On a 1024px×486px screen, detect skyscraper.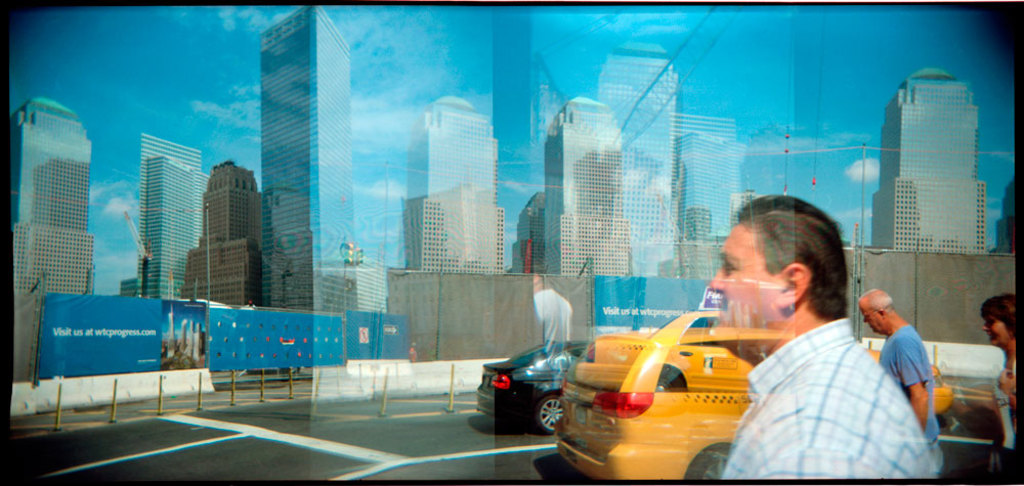
crop(116, 156, 212, 297).
